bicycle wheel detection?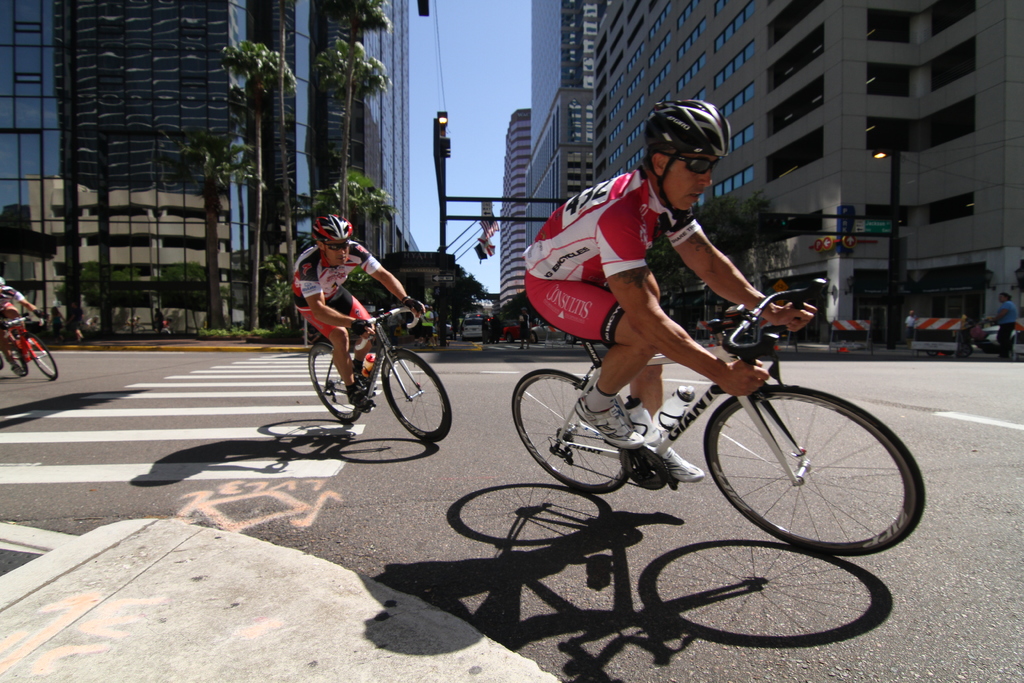
(1, 339, 27, 378)
